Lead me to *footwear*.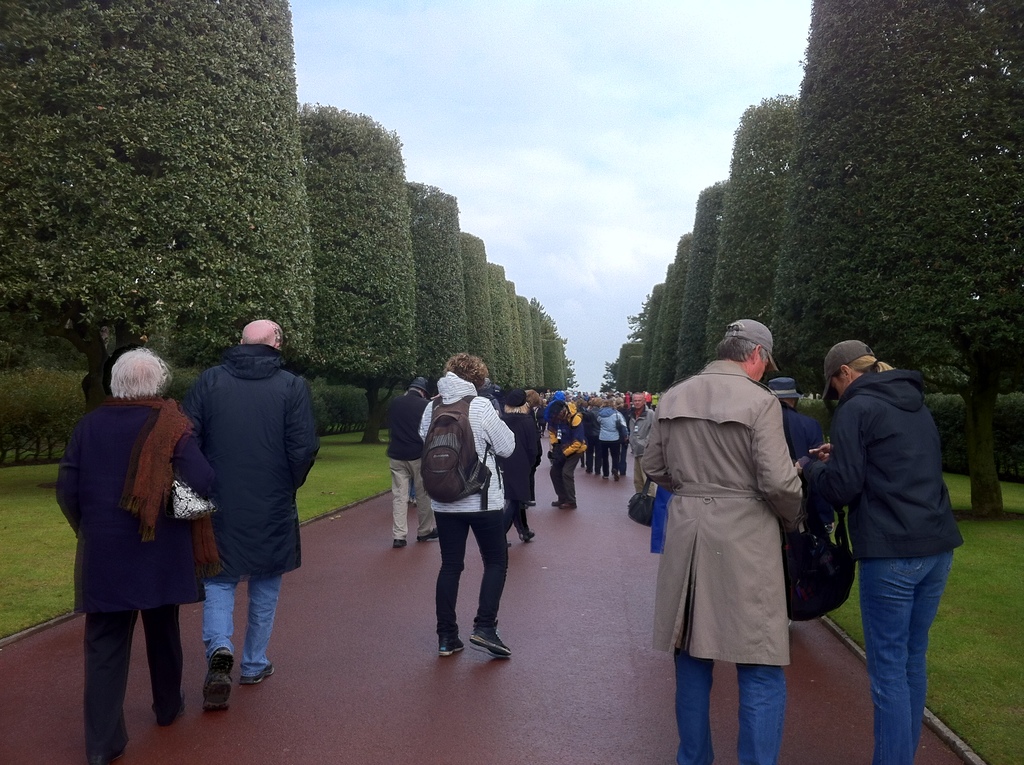
Lead to (left=240, top=664, right=275, bottom=686).
